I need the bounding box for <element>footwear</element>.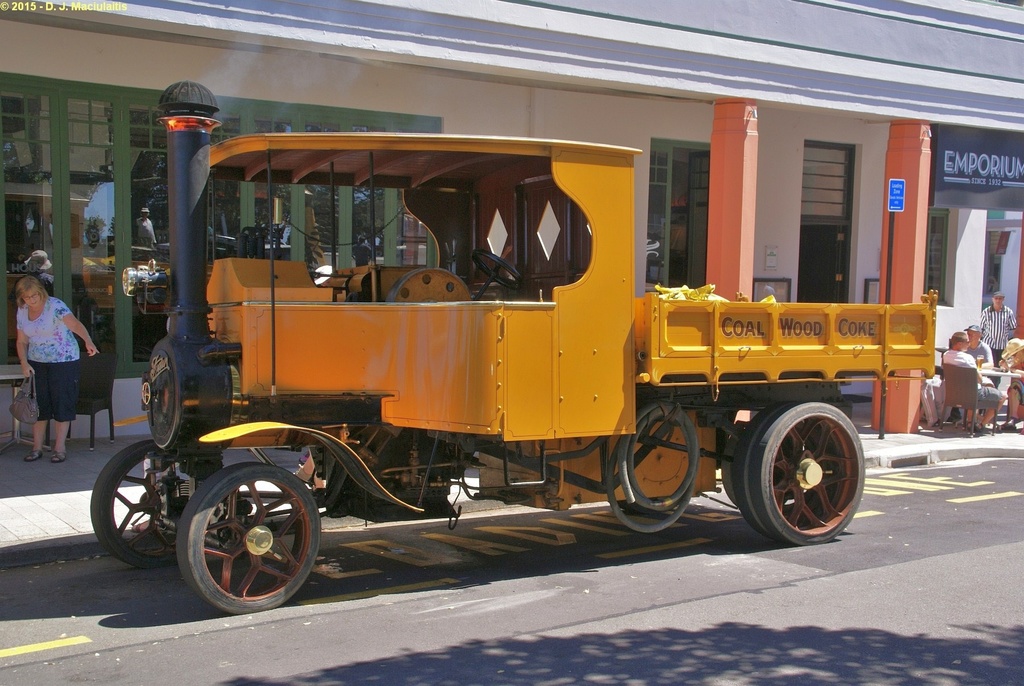
Here it is: box=[26, 442, 44, 464].
